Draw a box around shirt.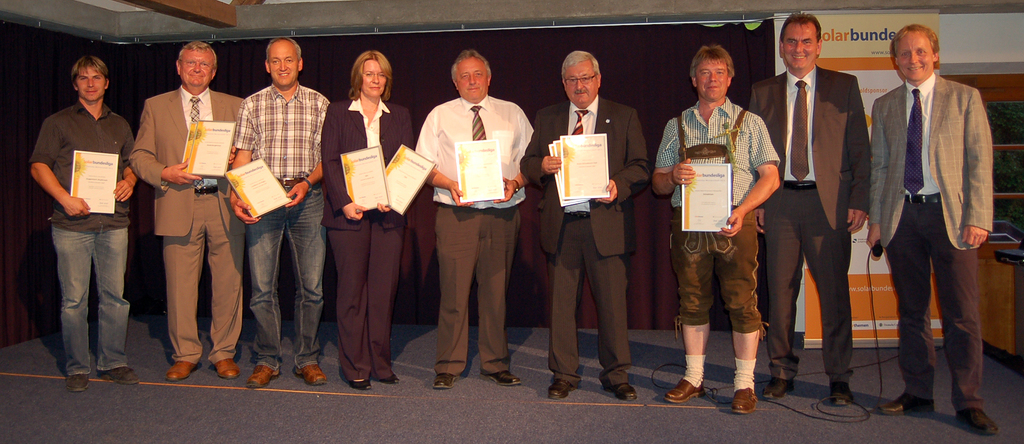
(x1=178, y1=86, x2=215, y2=127).
